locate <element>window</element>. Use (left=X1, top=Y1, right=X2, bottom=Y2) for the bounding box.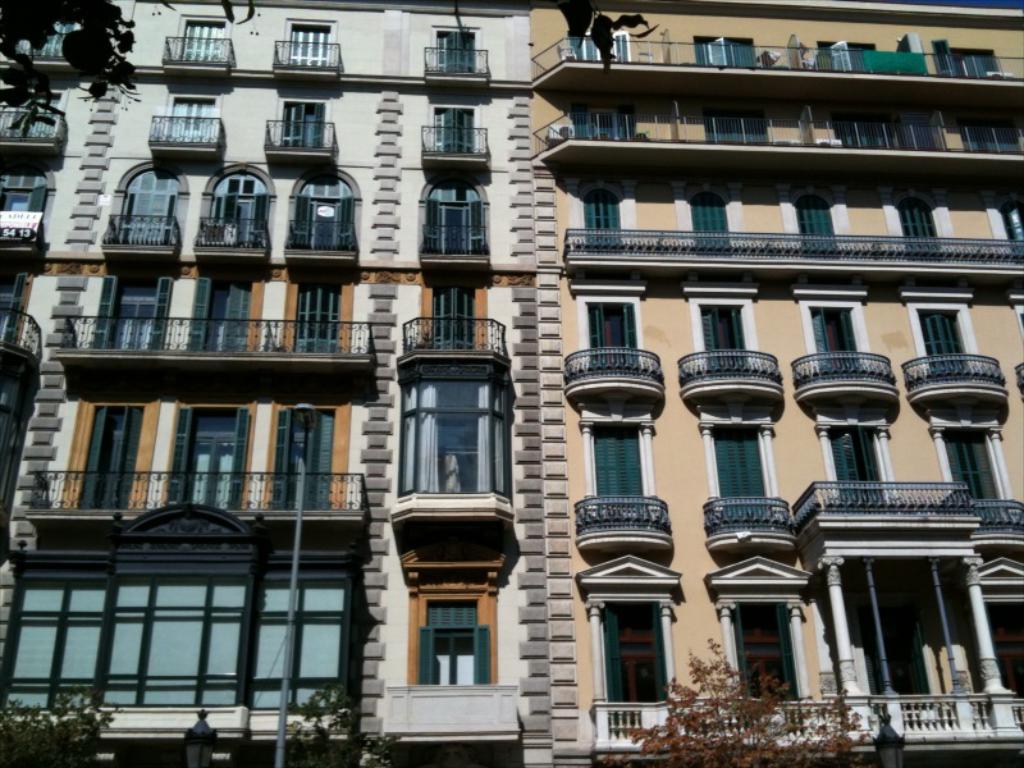
(left=408, top=589, right=500, bottom=687).
